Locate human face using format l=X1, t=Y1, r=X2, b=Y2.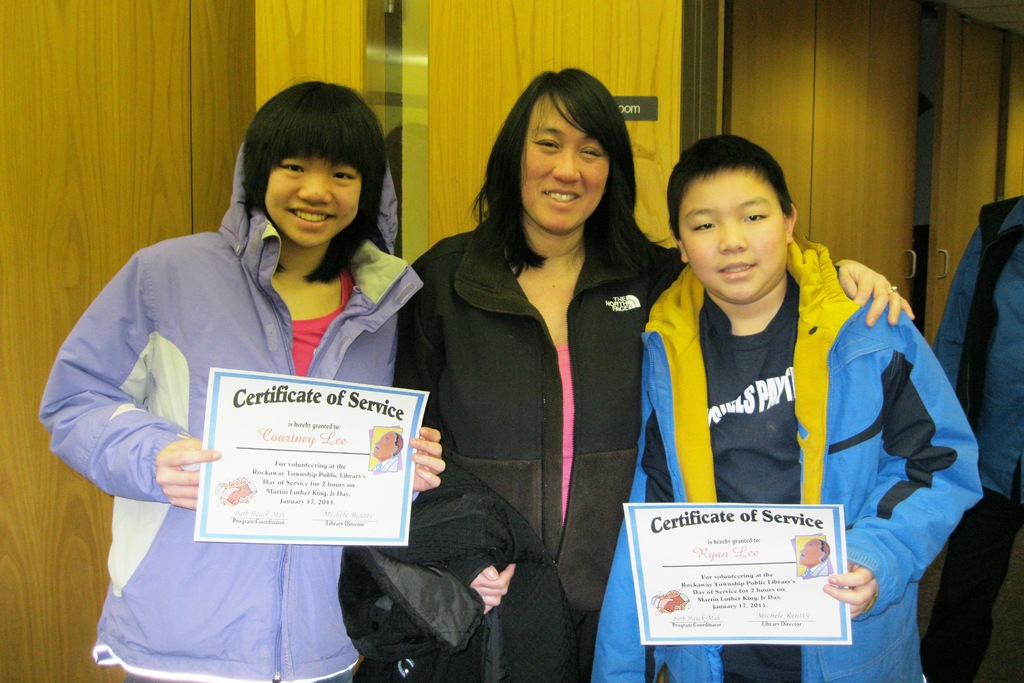
l=682, t=173, r=781, b=299.
